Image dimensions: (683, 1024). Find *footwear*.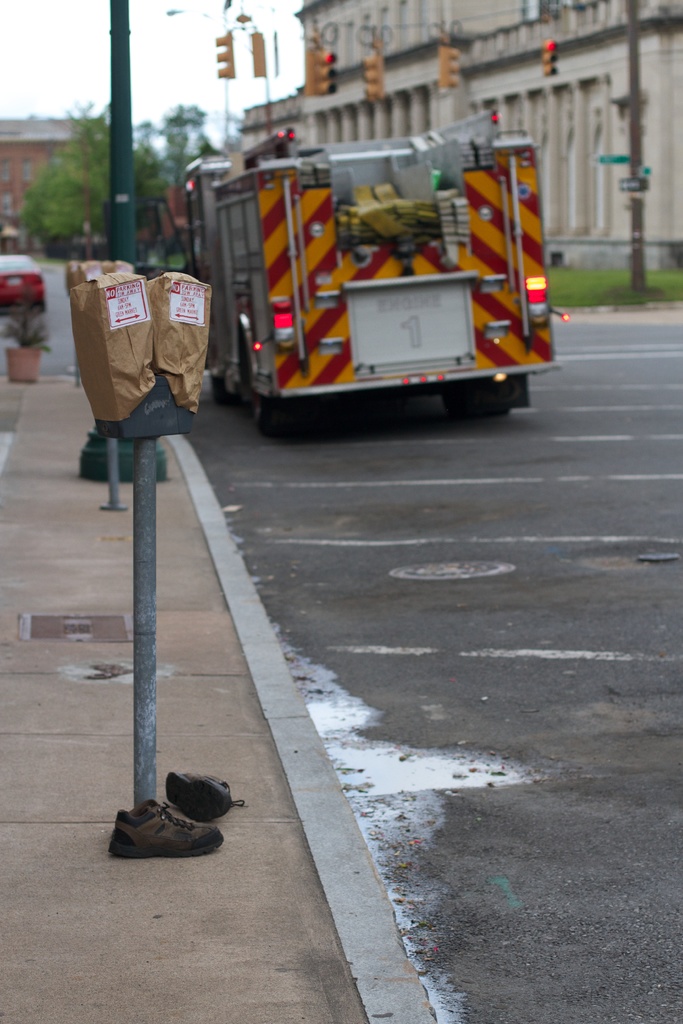
[169,767,246,821].
